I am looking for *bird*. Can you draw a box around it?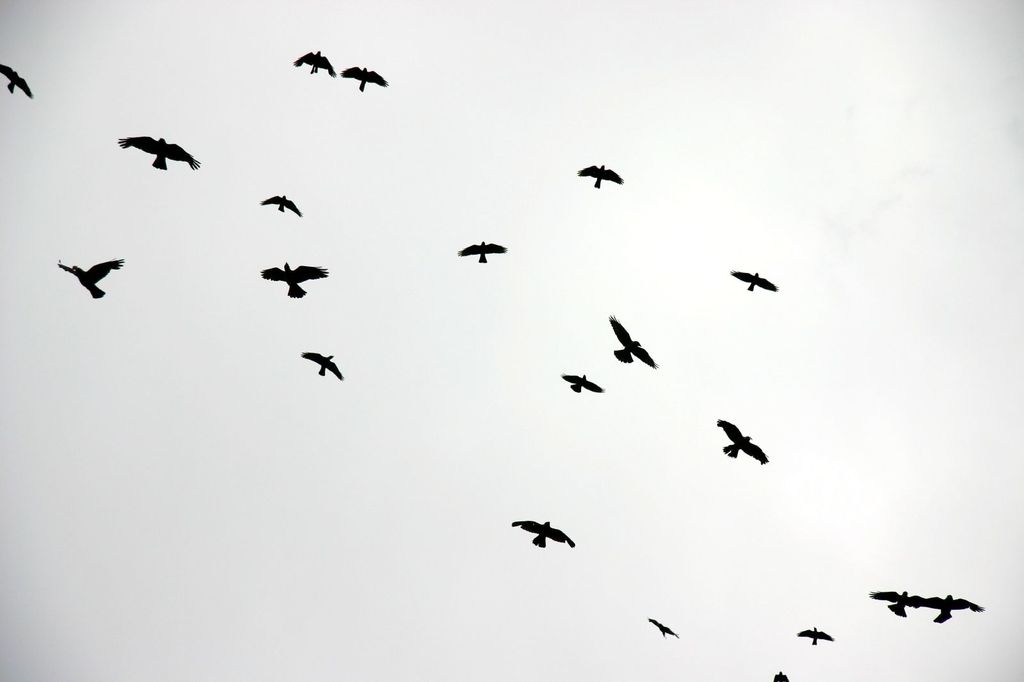
Sure, the bounding box is locate(870, 587, 926, 622).
